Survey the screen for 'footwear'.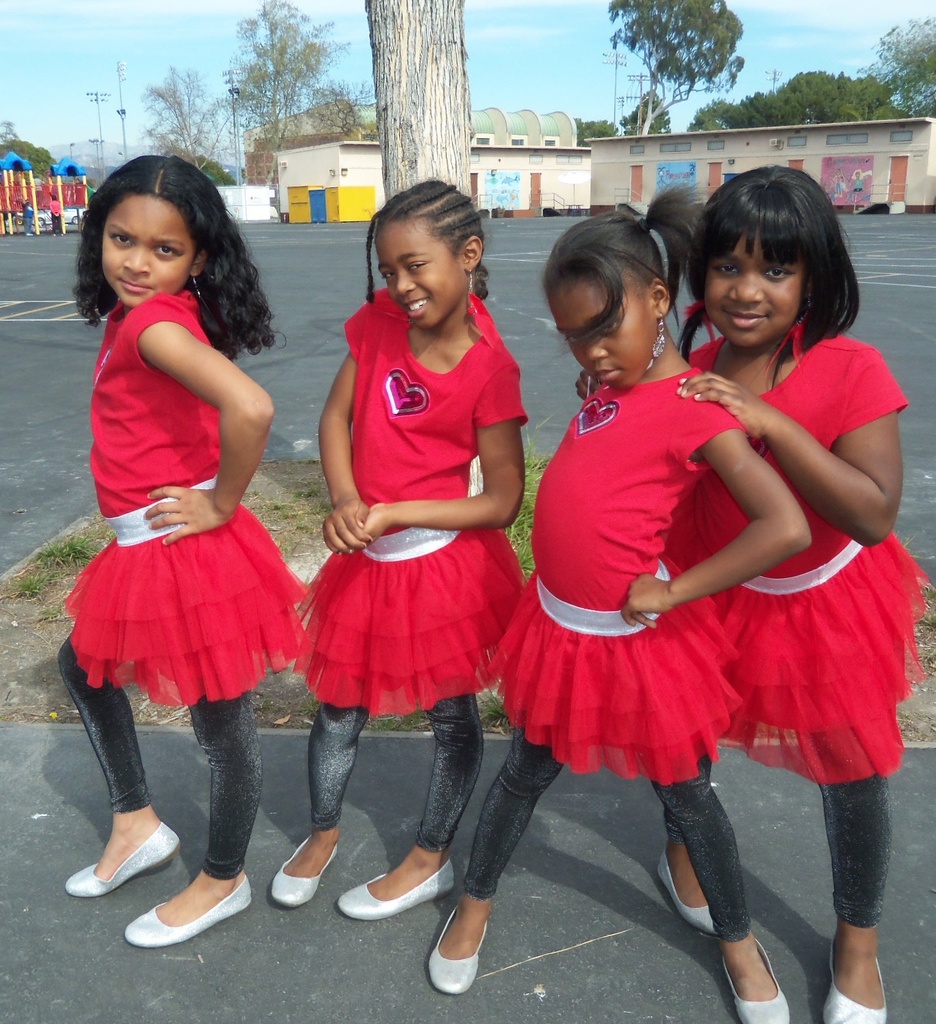
Survey found: detection(53, 819, 186, 898).
